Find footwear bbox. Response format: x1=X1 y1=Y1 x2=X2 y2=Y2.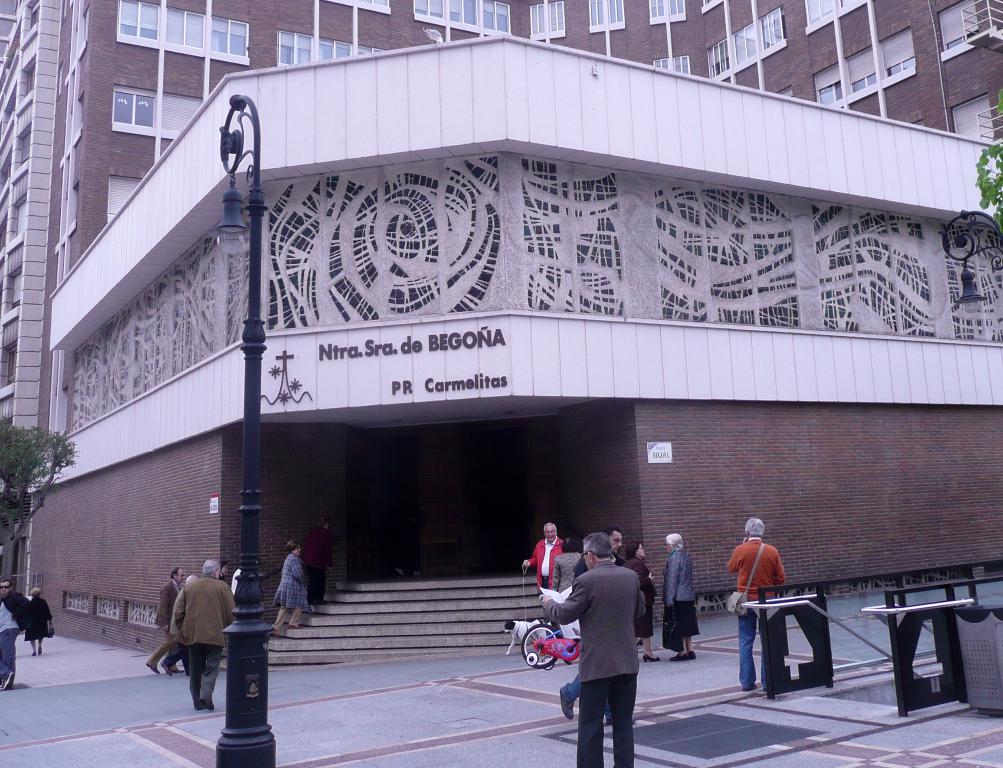
x1=640 y1=653 x2=661 y2=664.
